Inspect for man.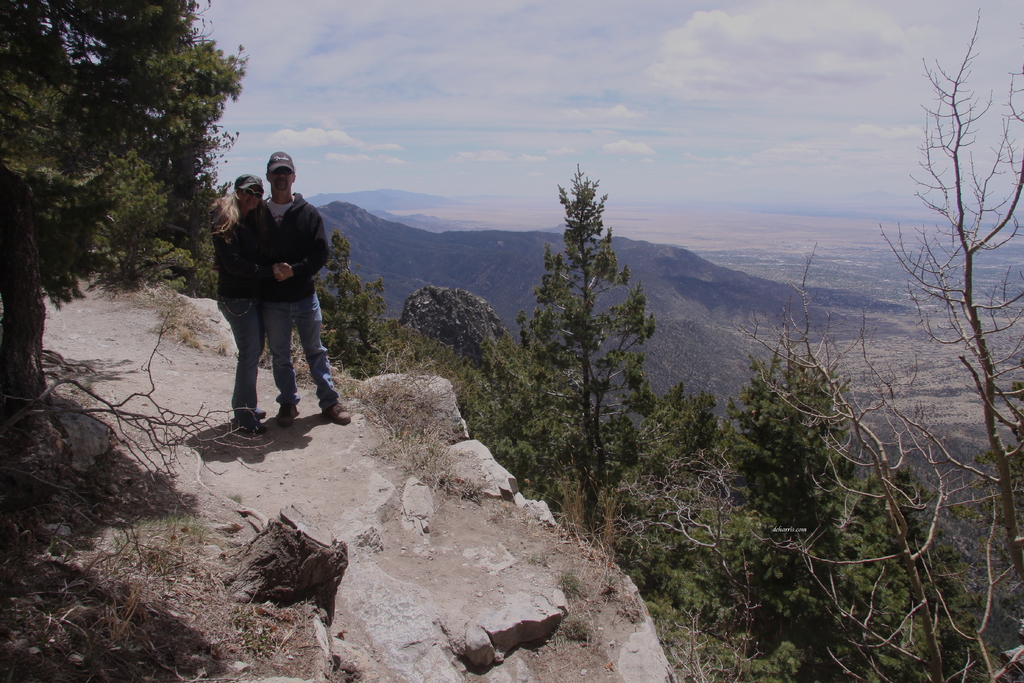
Inspection: bbox=[206, 155, 342, 459].
